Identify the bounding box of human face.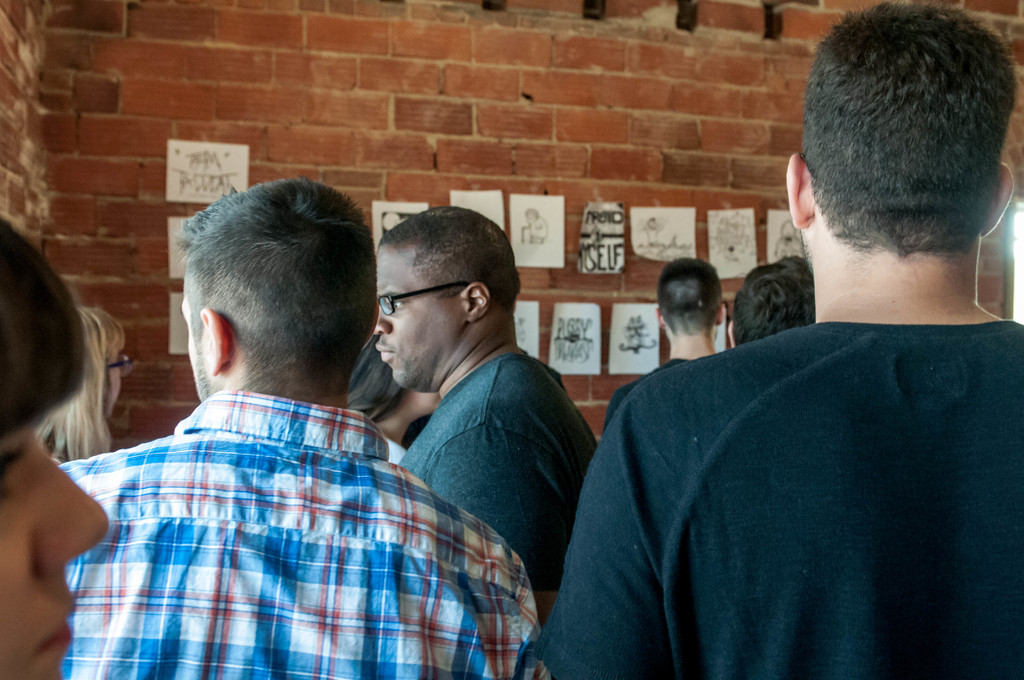
bbox=(364, 242, 461, 387).
